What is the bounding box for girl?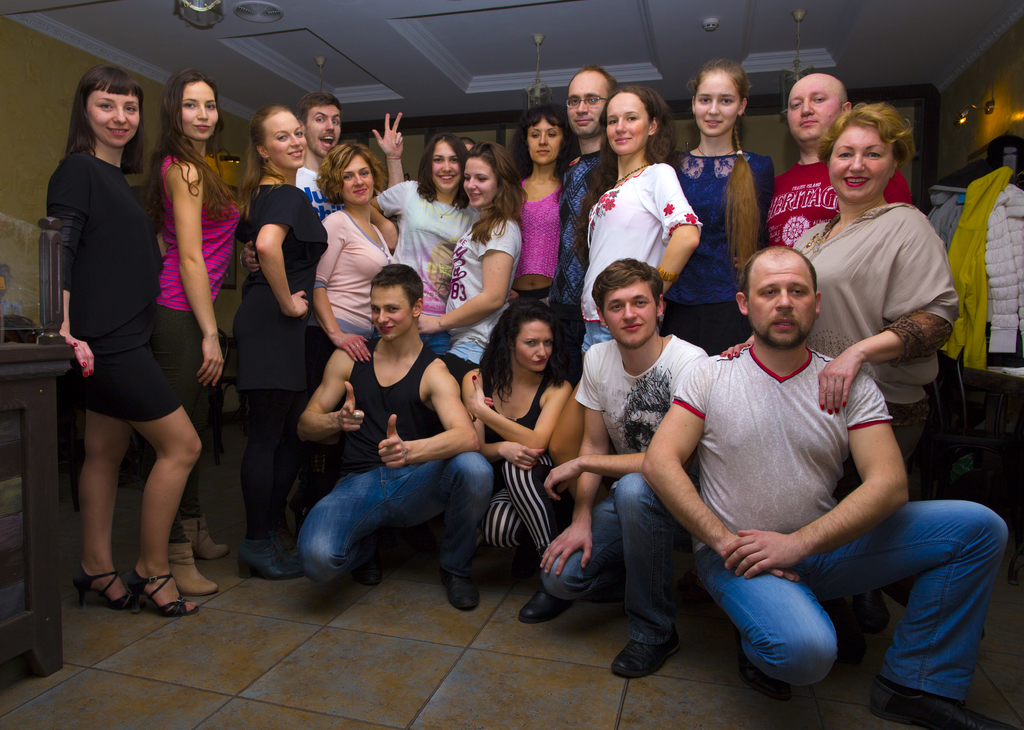
(568,83,699,360).
